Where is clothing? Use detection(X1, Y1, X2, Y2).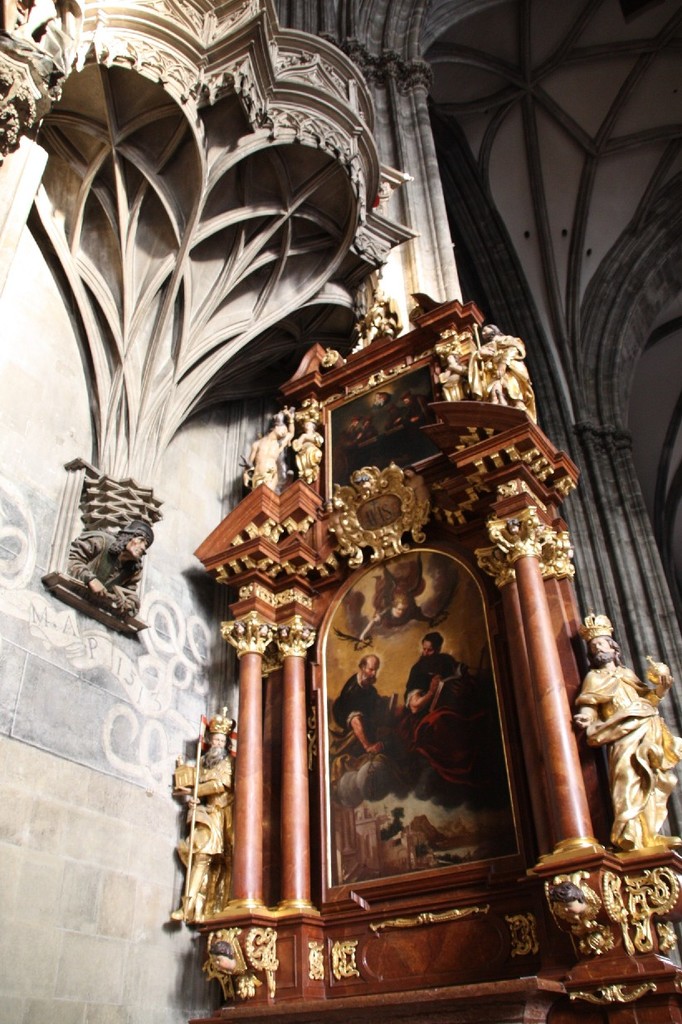
detection(568, 667, 681, 847).
